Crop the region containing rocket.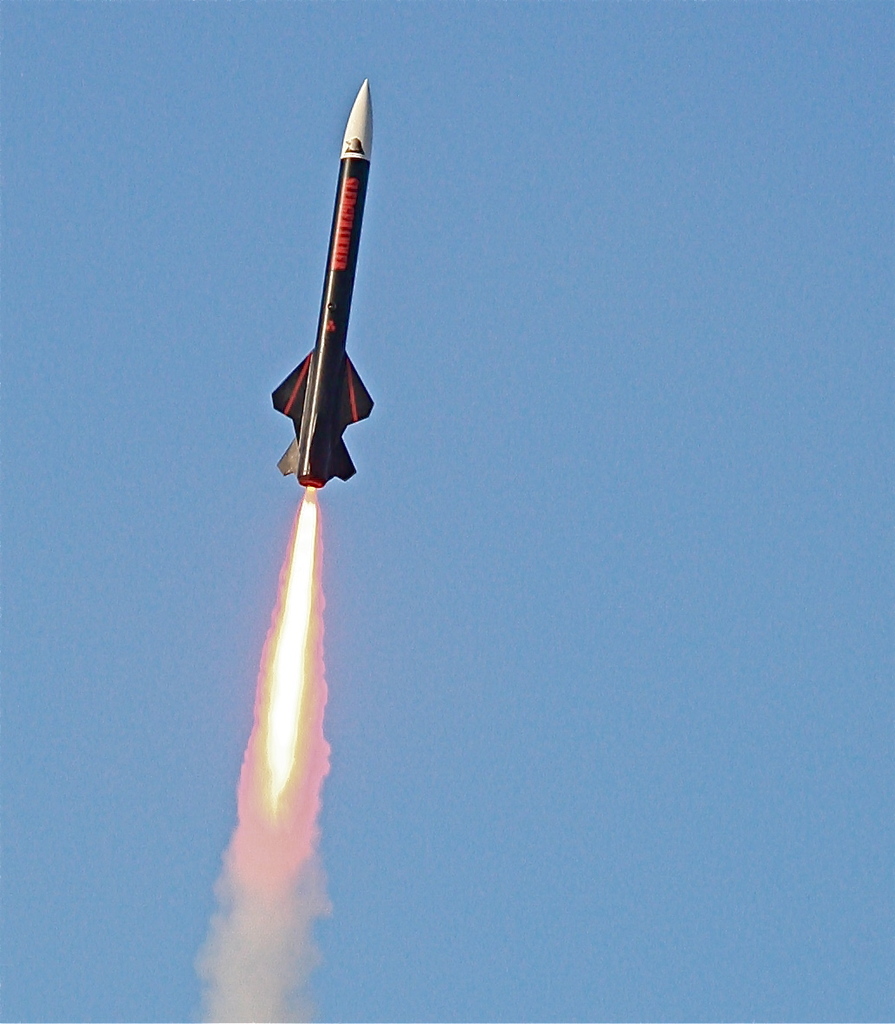
Crop region: <bbox>278, 74, 373, 495</bbox>.
